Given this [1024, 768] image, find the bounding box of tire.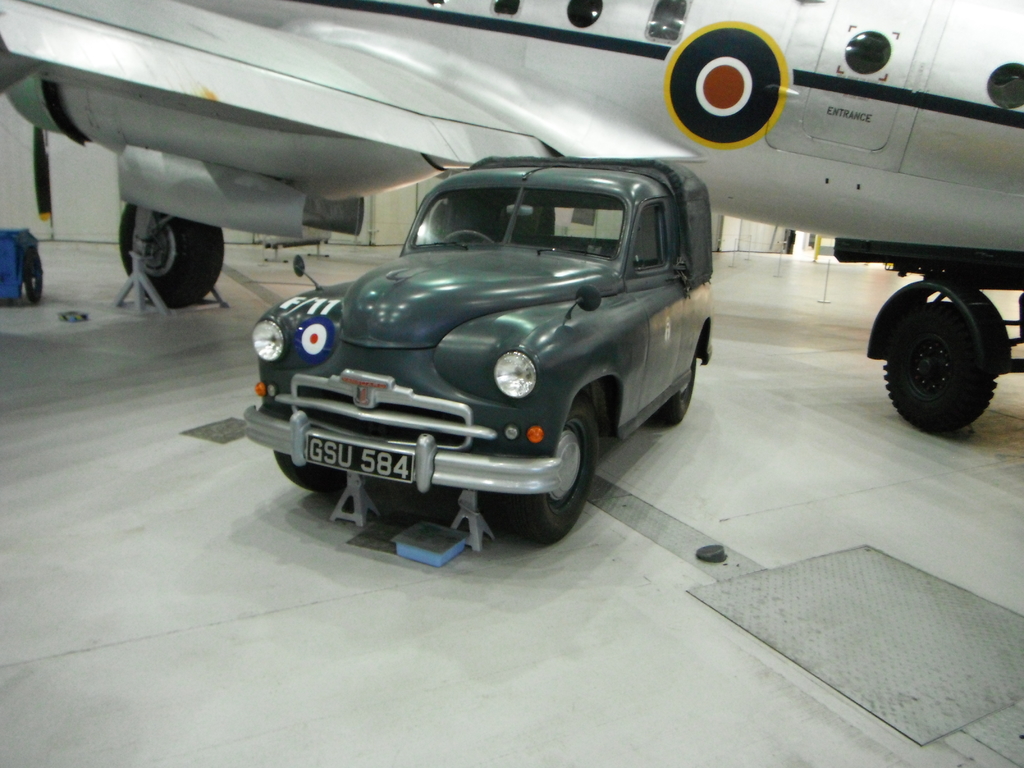
locate(643, 352, 698, 428).
